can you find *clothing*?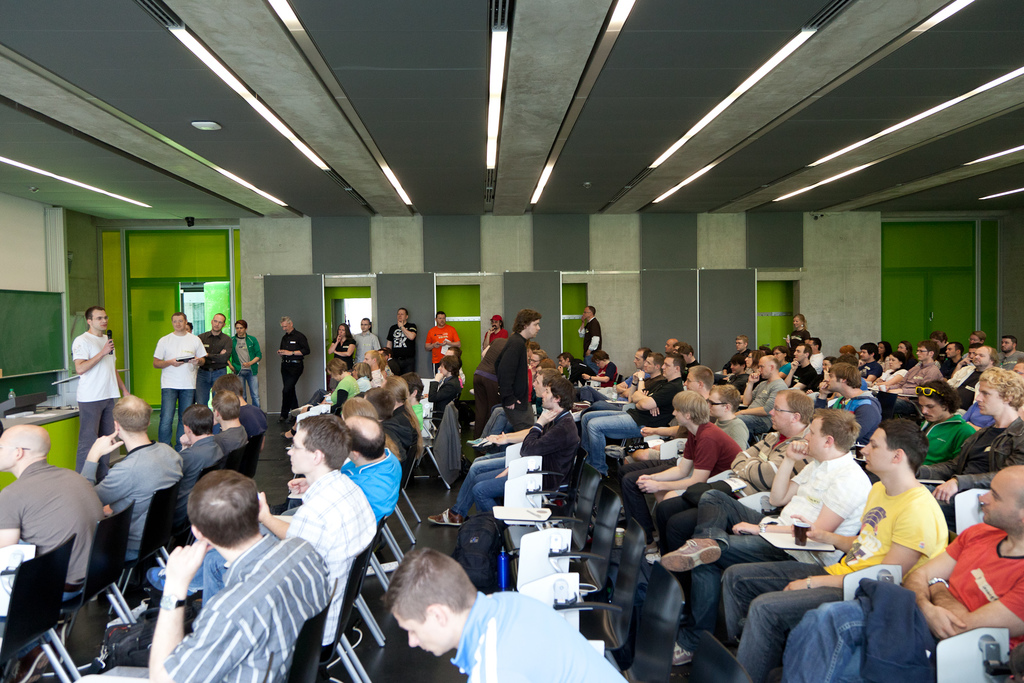
Yes, bounding box: <box>79,448,184,564</box>.
